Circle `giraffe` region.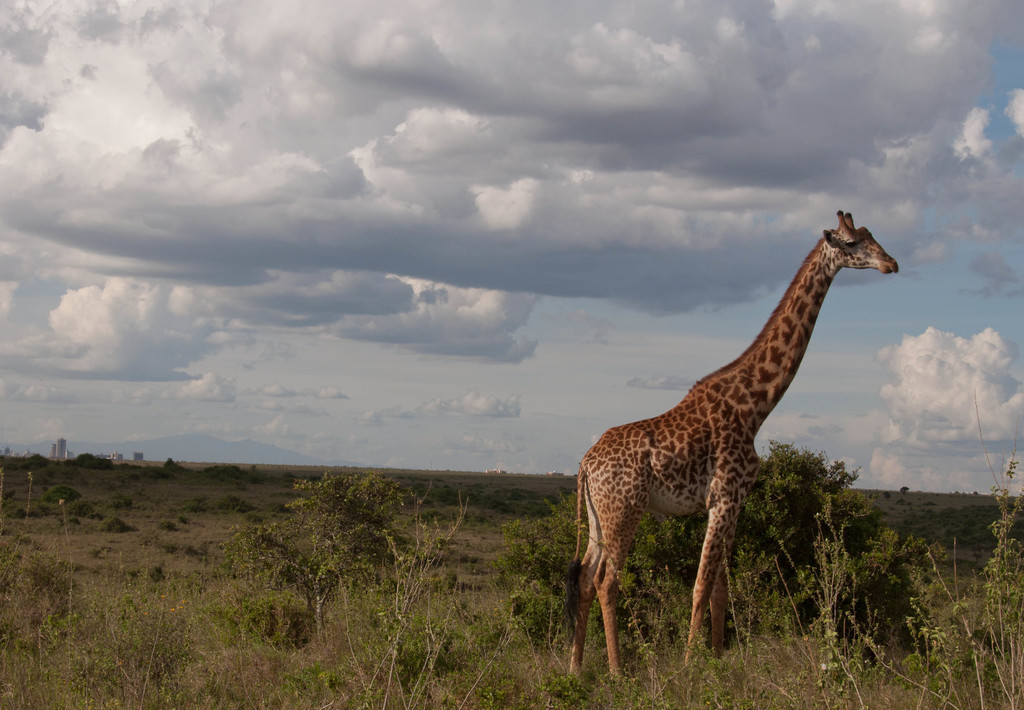
Region: detection(558, 238, 906, 666).
